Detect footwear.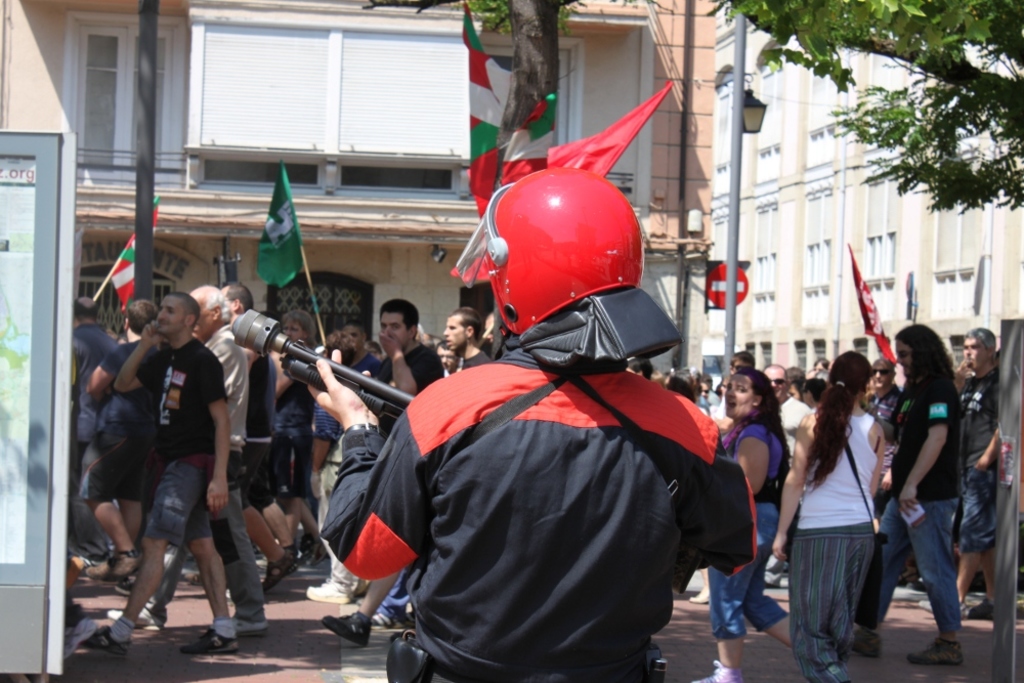
Detected at detection(689, 588, 710, 604).
